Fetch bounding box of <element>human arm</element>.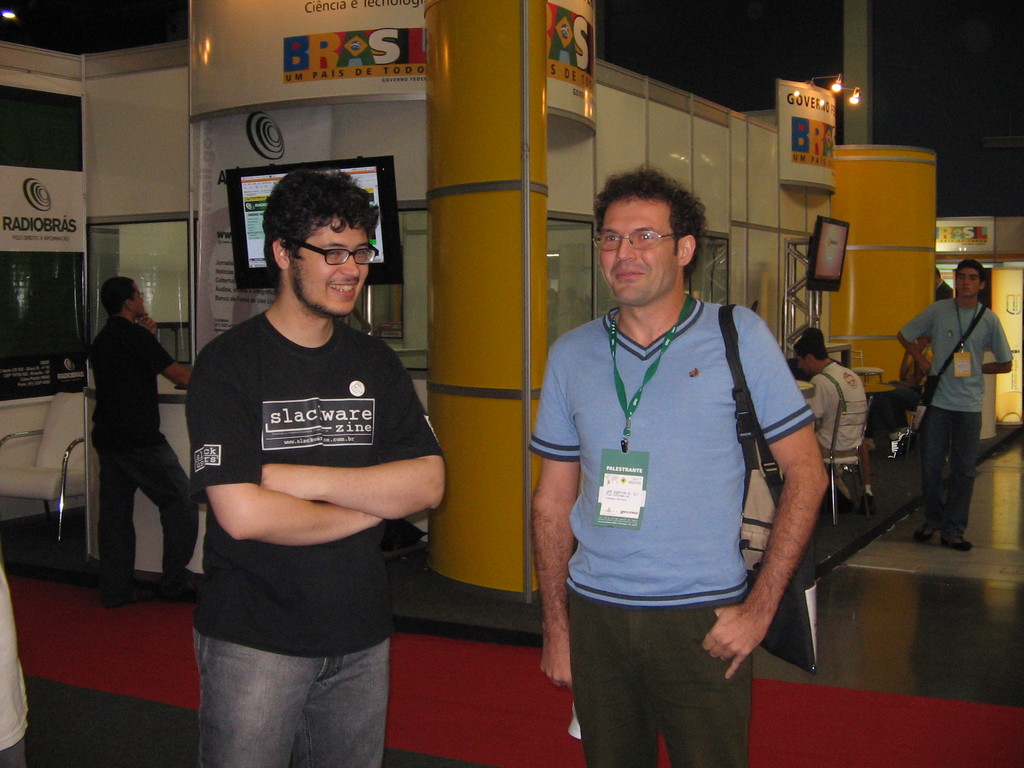
Bbox: <region>805, 373, 832, 426</region>.
